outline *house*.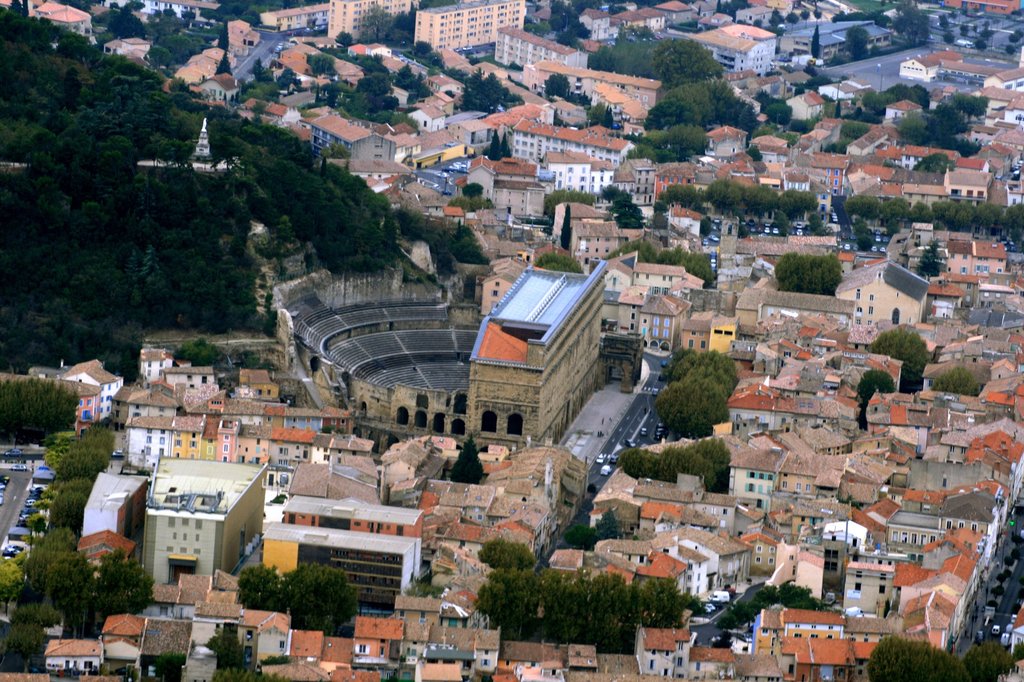
Outline: {"left": 925, "top": 367, "right": 951, "bottom": 404}.
